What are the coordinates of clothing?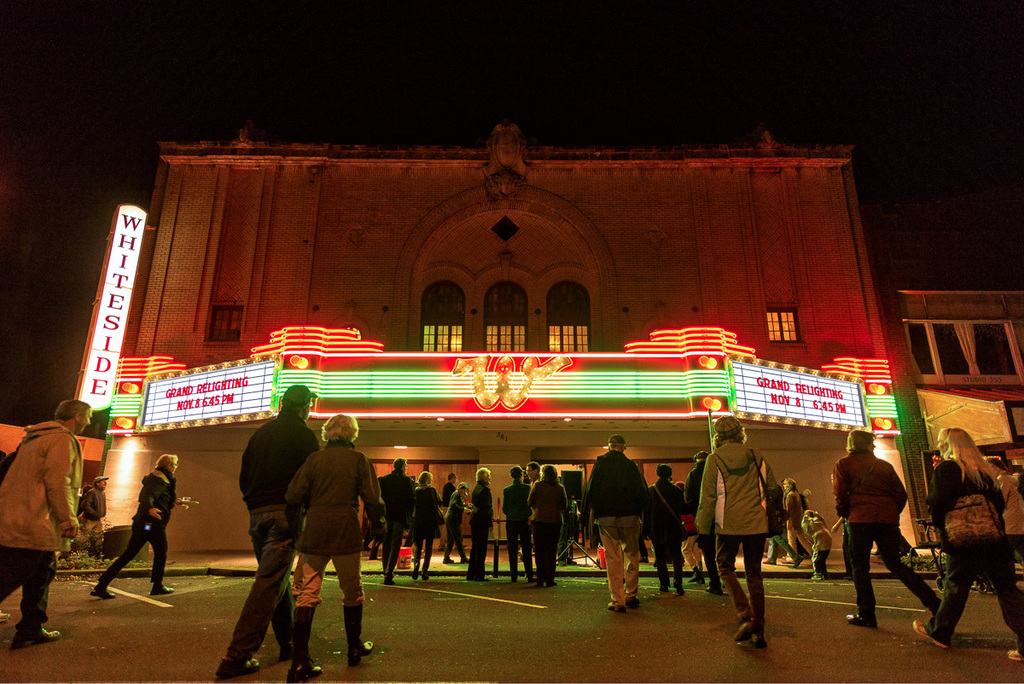
x1=142, y1=464, x2=174, y2=514.
